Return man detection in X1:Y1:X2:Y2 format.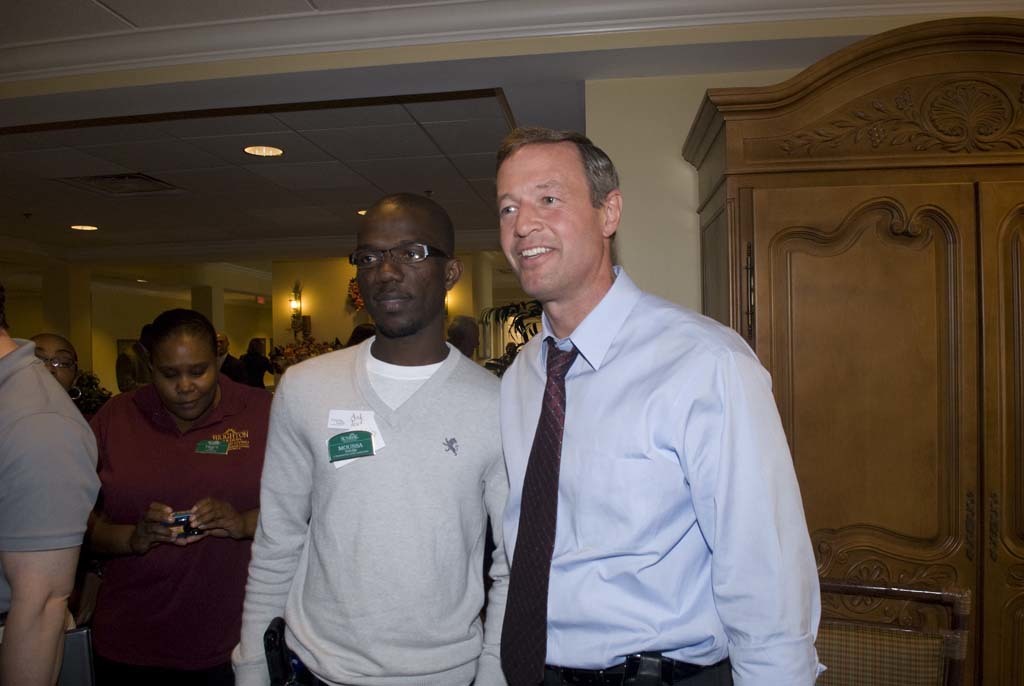
230:190:511:685.
